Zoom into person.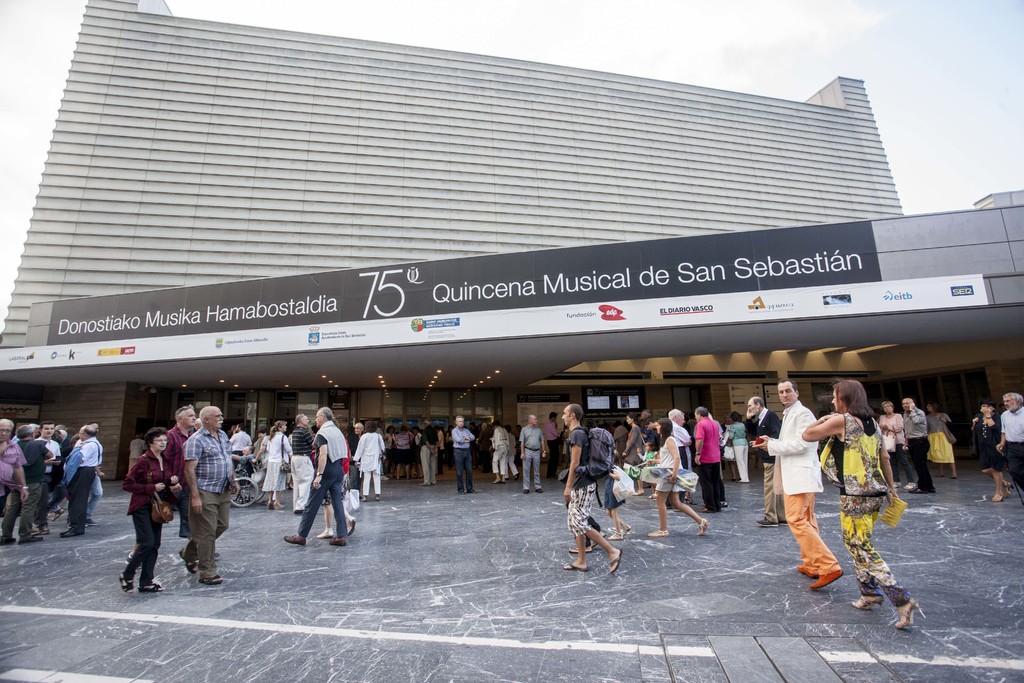
Zoom target: l=490, t=420, r=506, b=483.
